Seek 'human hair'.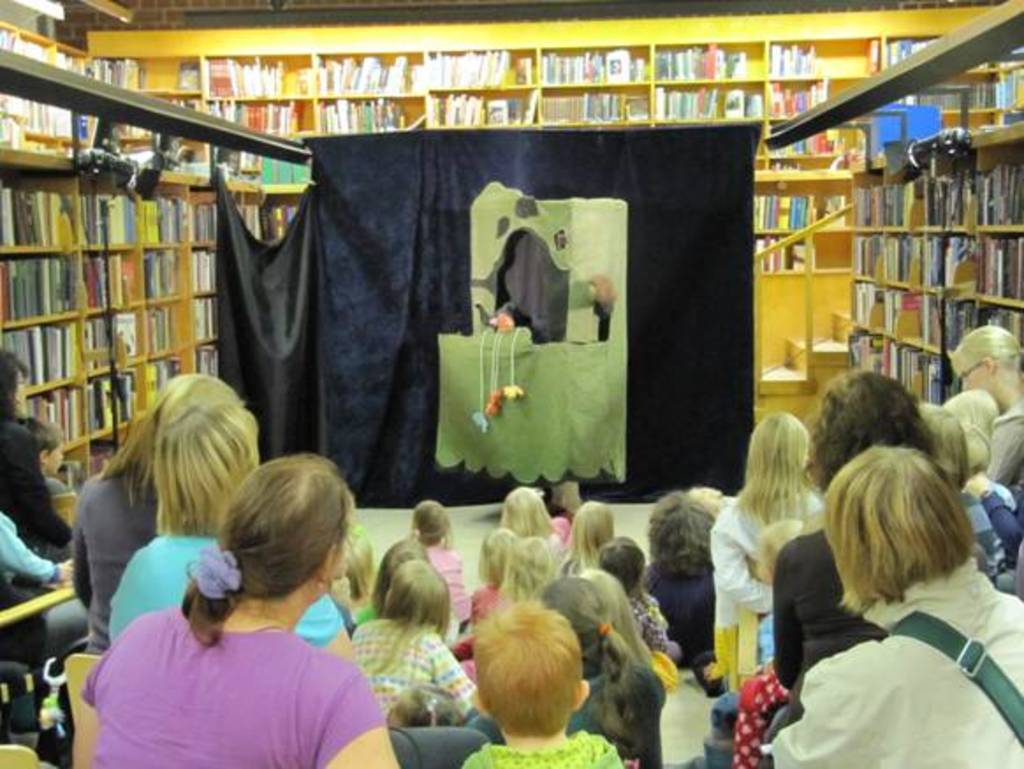
bbox=[945, 324, 1022, 391].
